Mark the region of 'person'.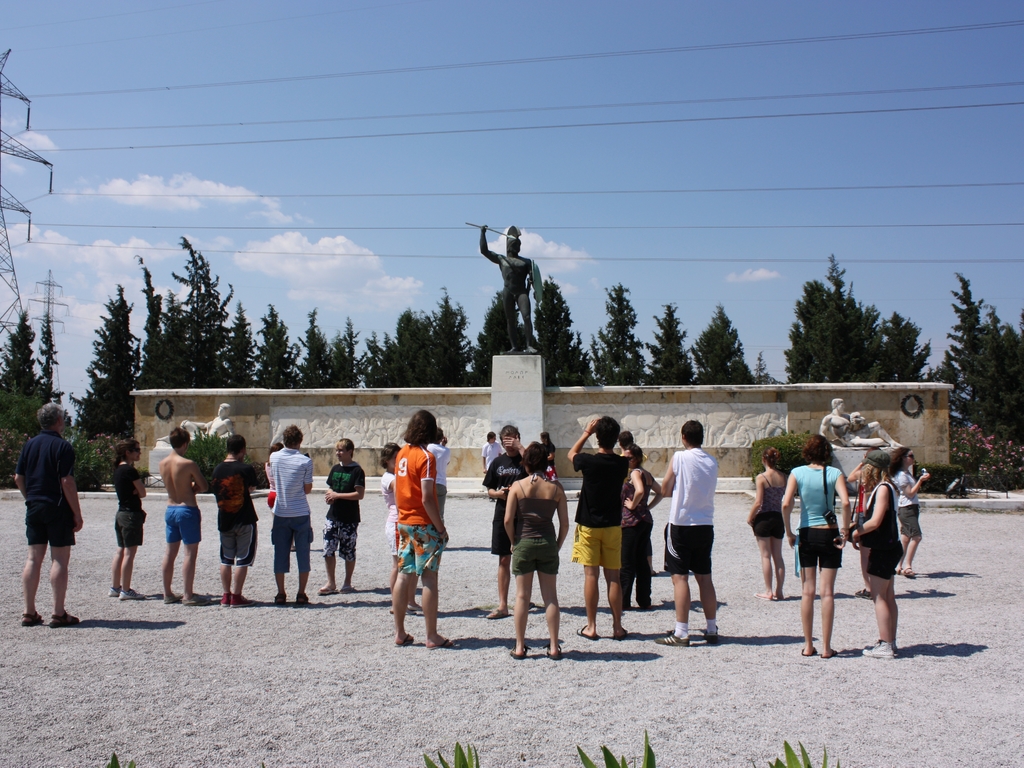
Region: (left=318, top=439, right=365, bottom=595).
